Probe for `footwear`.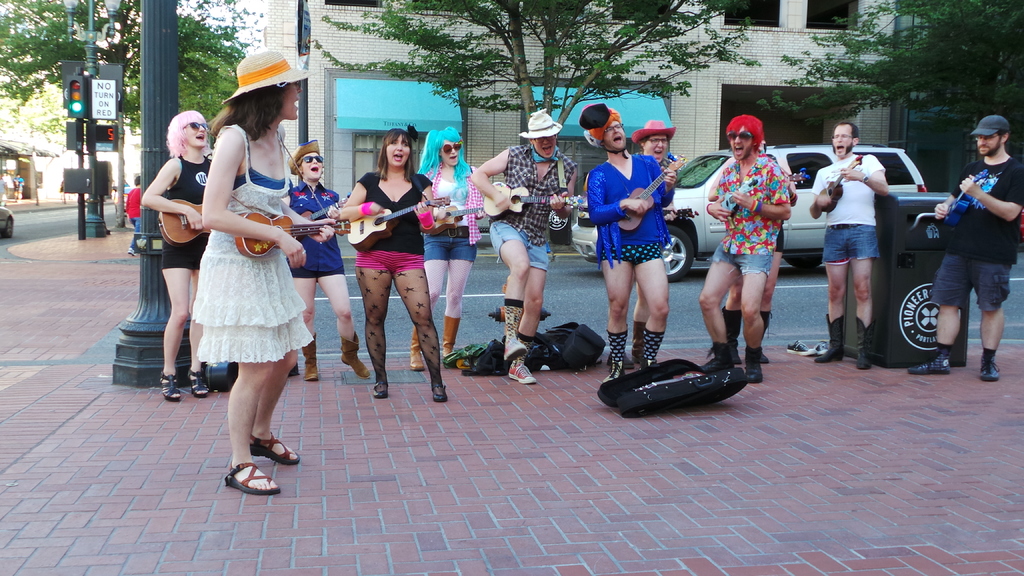
Probe result: 441:312:461:353.
